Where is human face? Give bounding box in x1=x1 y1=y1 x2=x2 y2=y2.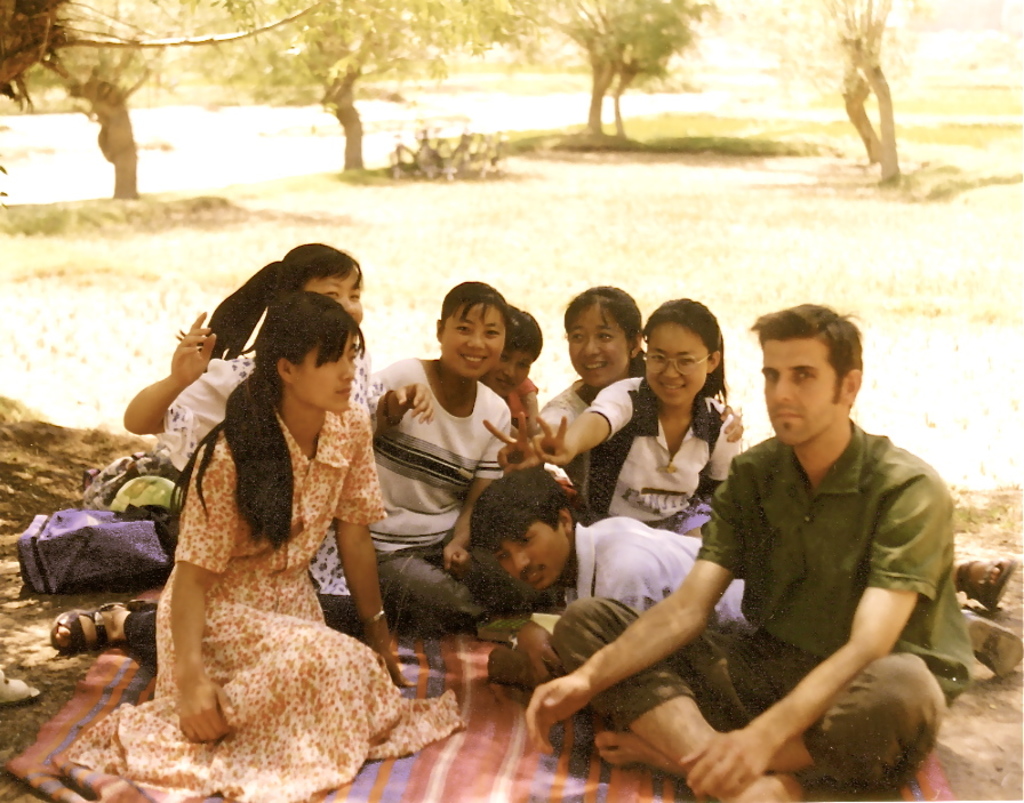
x1=488 y1=520 x2=569 y2=592.
